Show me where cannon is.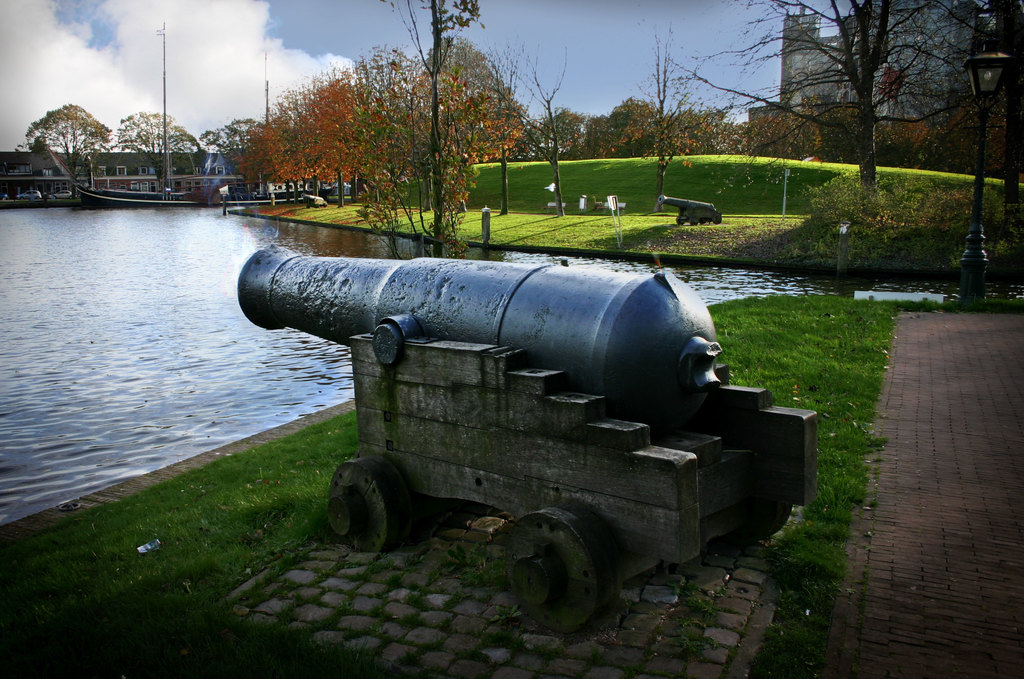
cannon is at [left=236, top=238, right=822, bottom=639].
